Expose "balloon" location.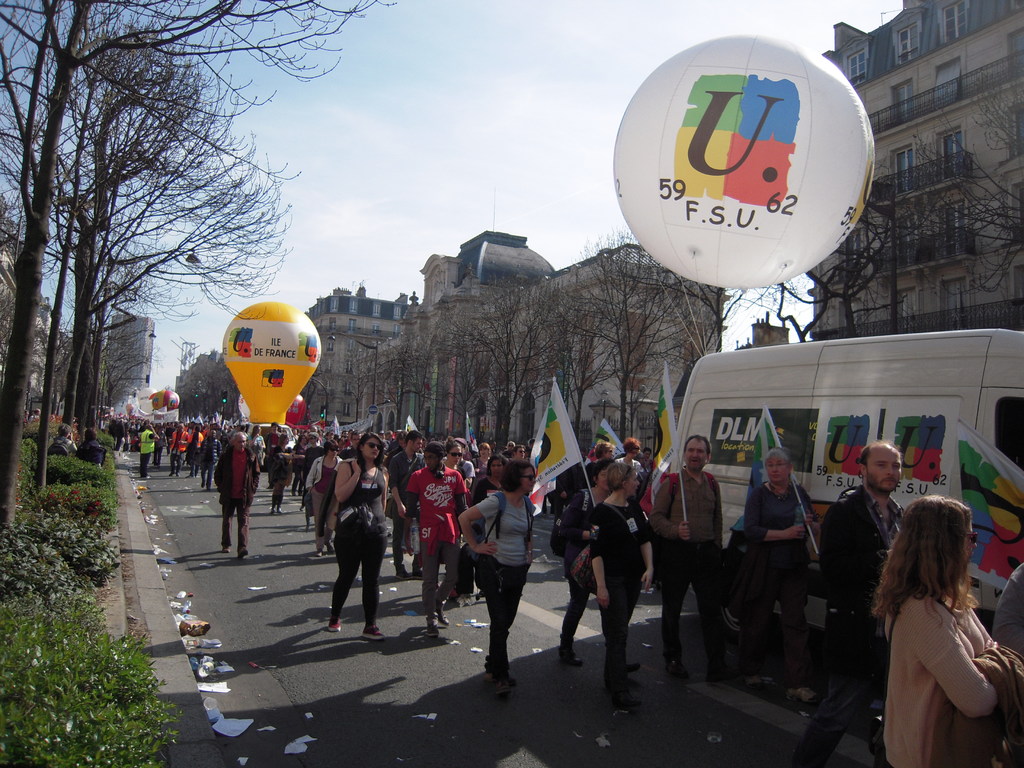
Exposed at 221 300 321 426.
